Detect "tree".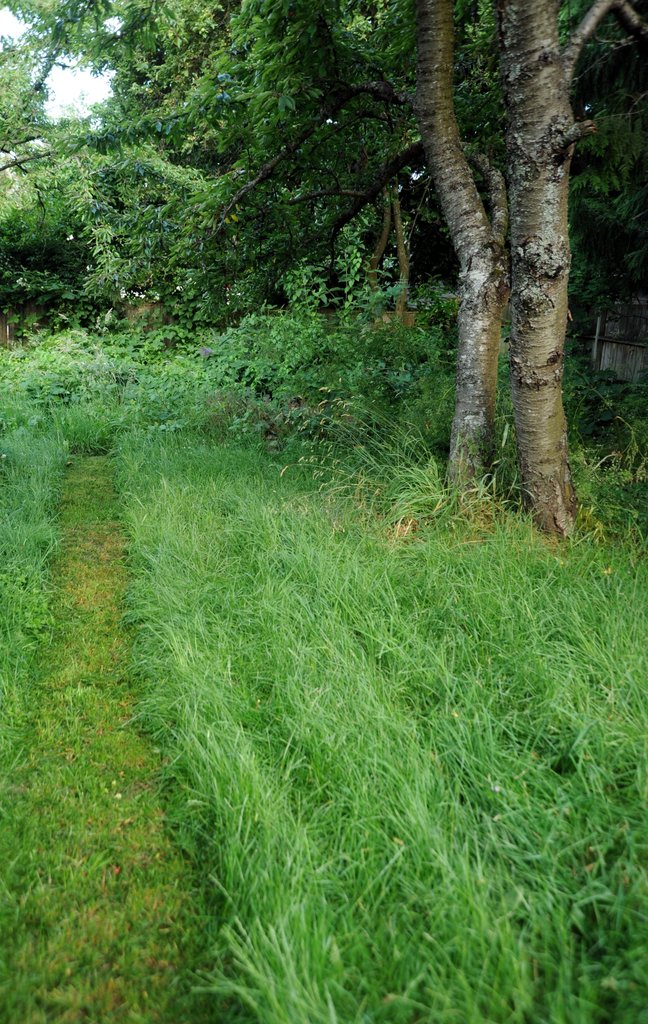
Detected at Rect(56, 0, 629, 575).
